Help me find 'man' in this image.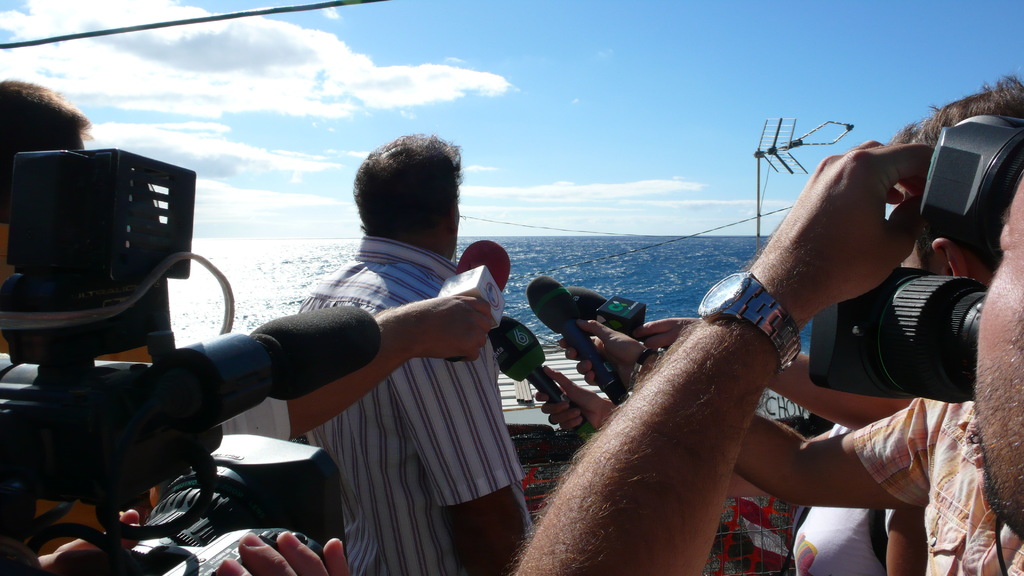
Found it: [x1=292, y1=132, x2=536, y2=575].
